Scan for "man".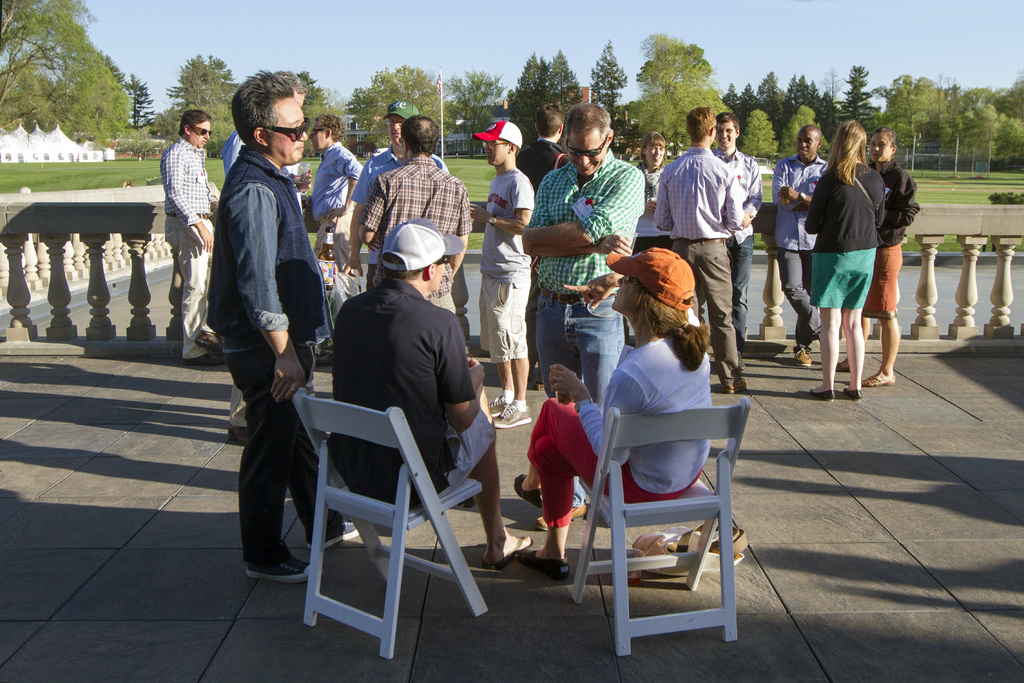
Scan result: [left=364, top=115, right=474, bottom=315].
